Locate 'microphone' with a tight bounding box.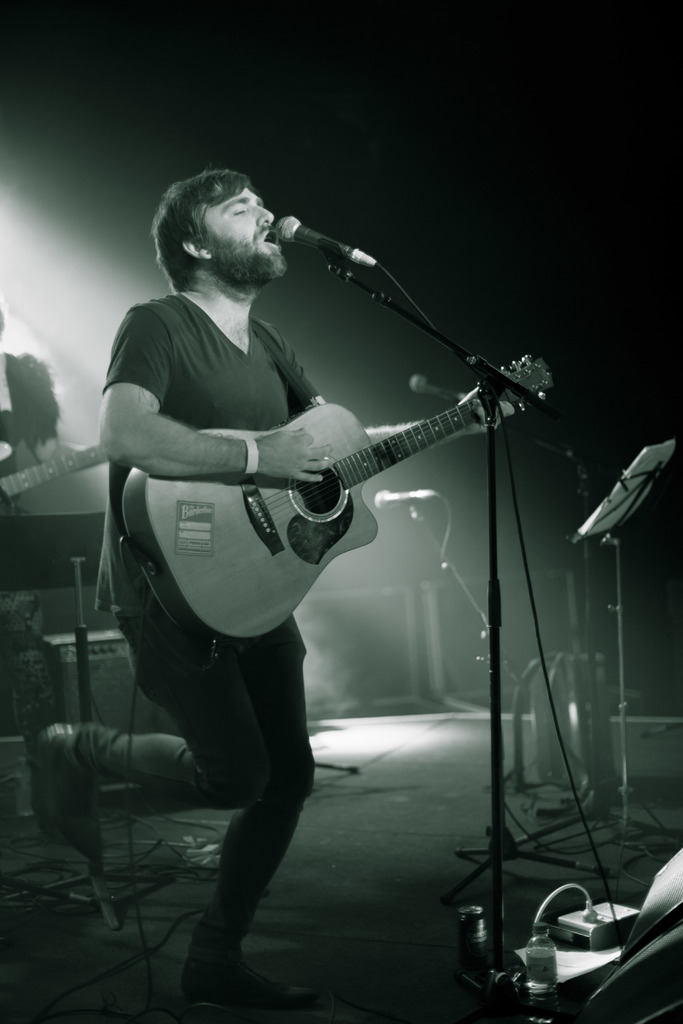
box=[264, 207, 393, 289].
